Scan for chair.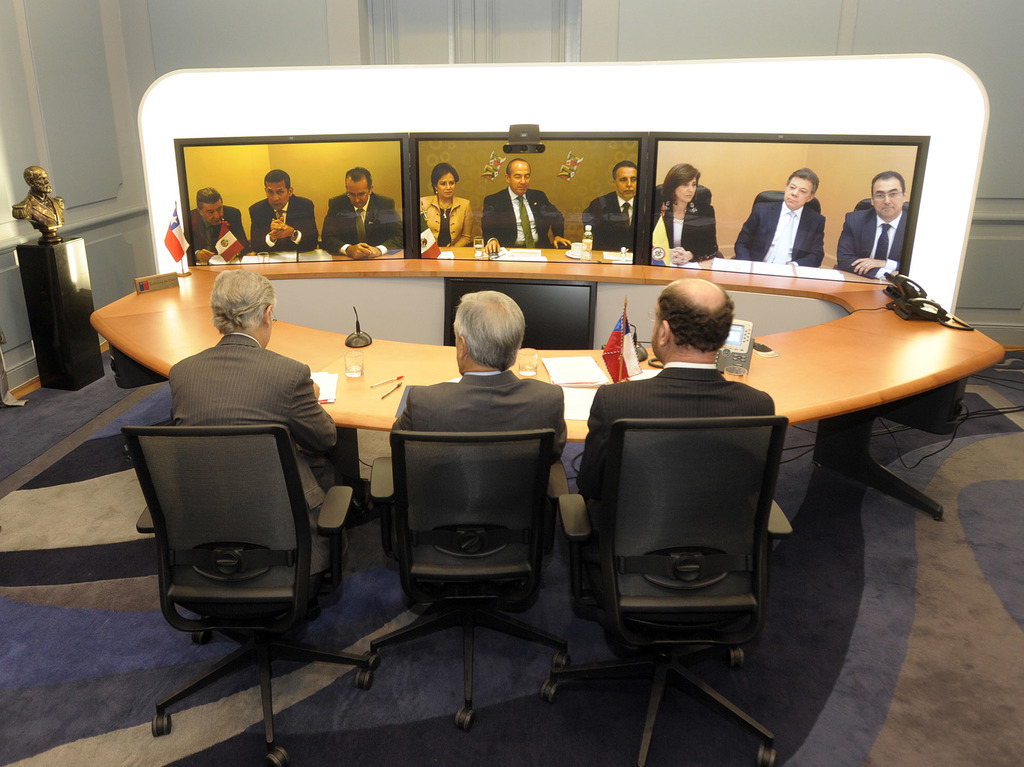
Scan result: <region>112, 414, 341, 719</region>.
